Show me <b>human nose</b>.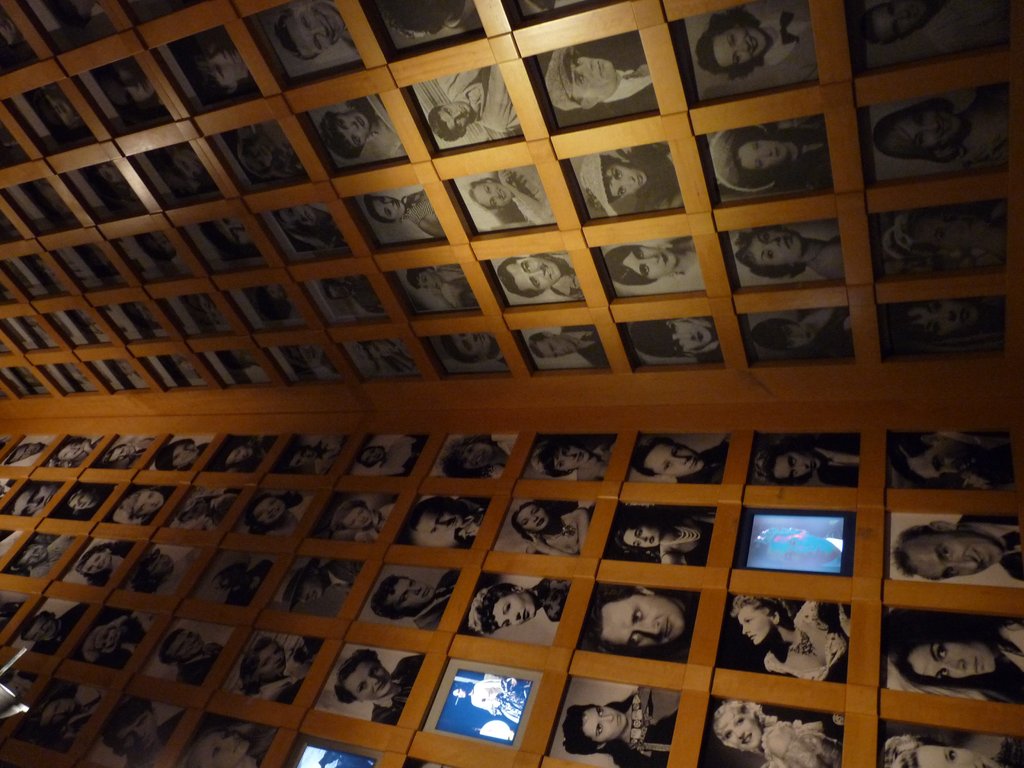
<b>human nose</b> is here: Rect(742, 624, 749, 632).
